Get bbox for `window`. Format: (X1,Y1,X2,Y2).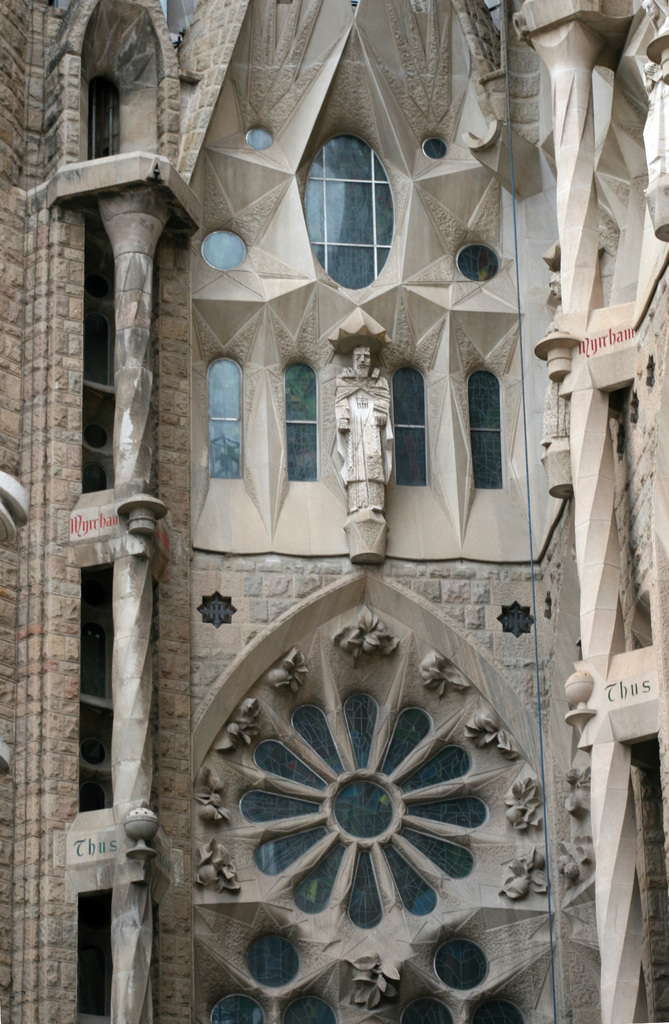
(465,356,517,495).
